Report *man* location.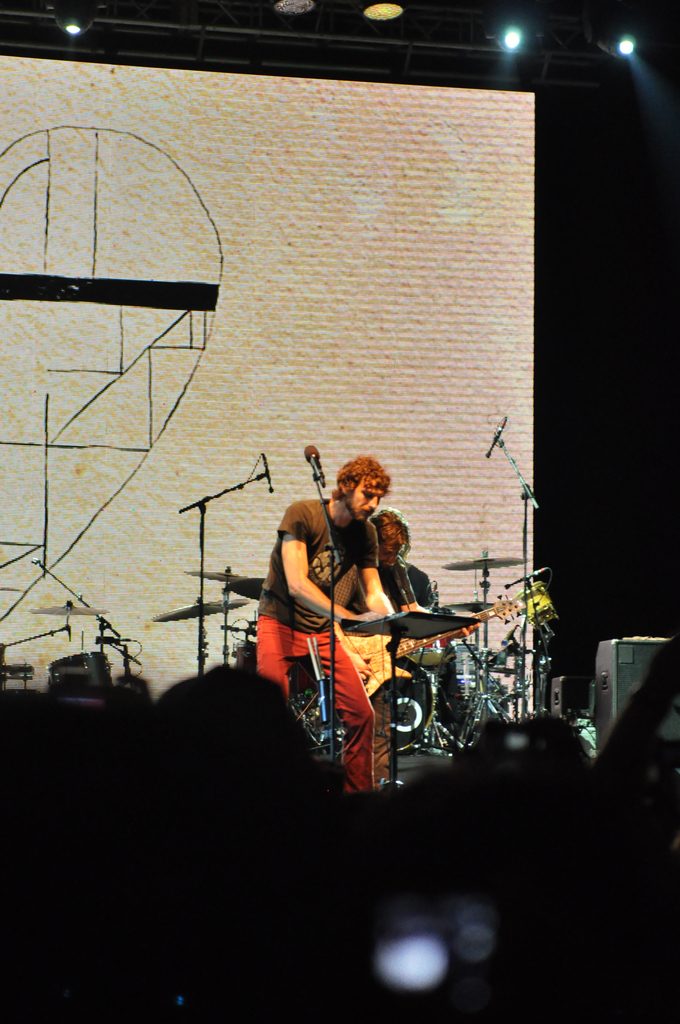
Report: x1=369, y1=493, x2=458, y2=720.
